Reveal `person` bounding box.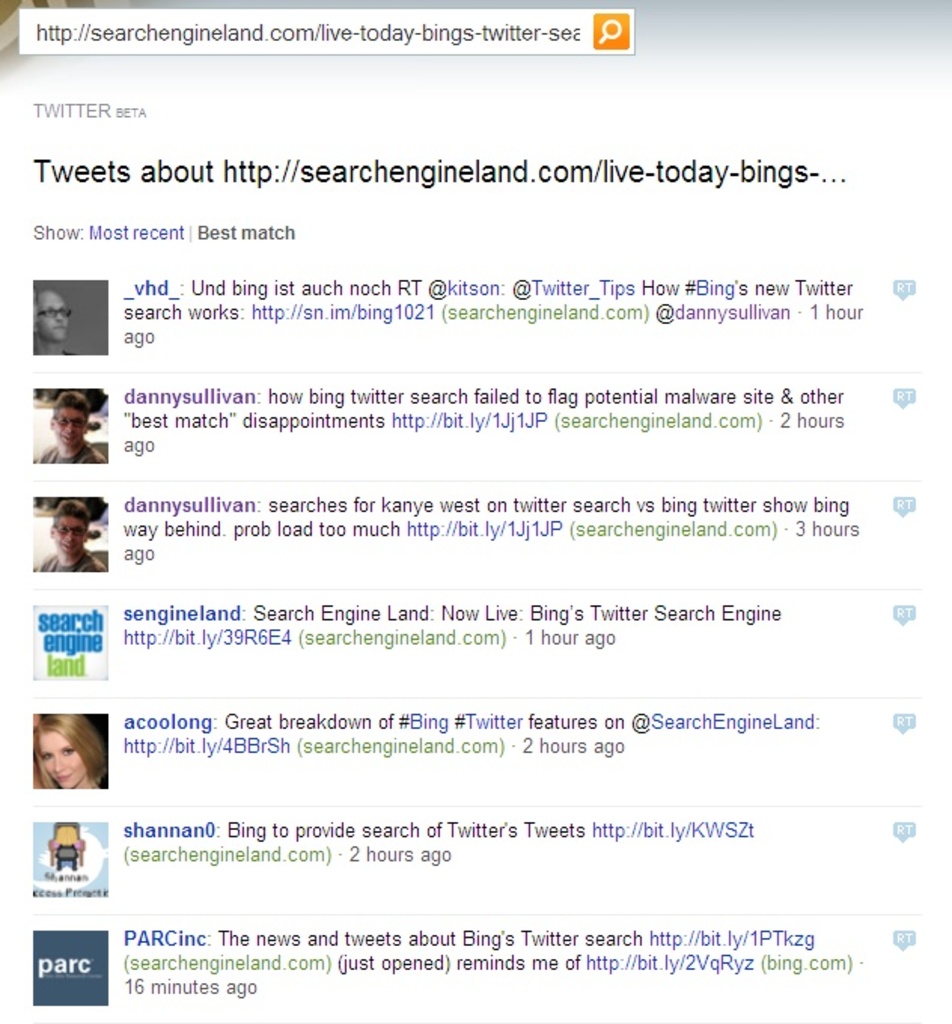
Revealed: <box>27,398,111,467</box>.
